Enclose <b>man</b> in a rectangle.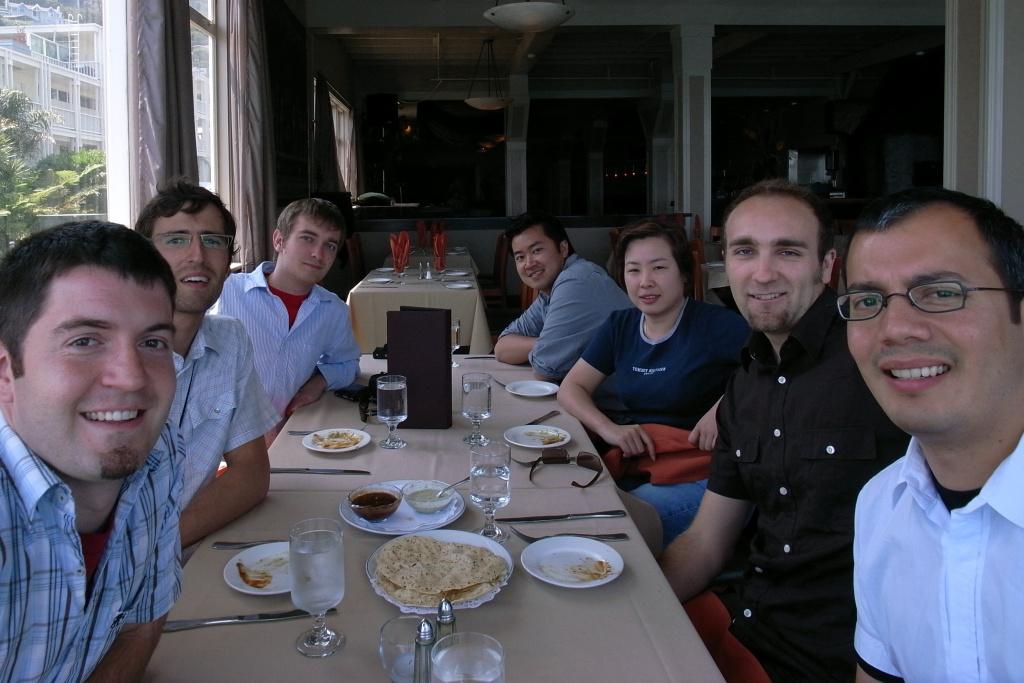
bbox=[807, 191, 1023, 682].
